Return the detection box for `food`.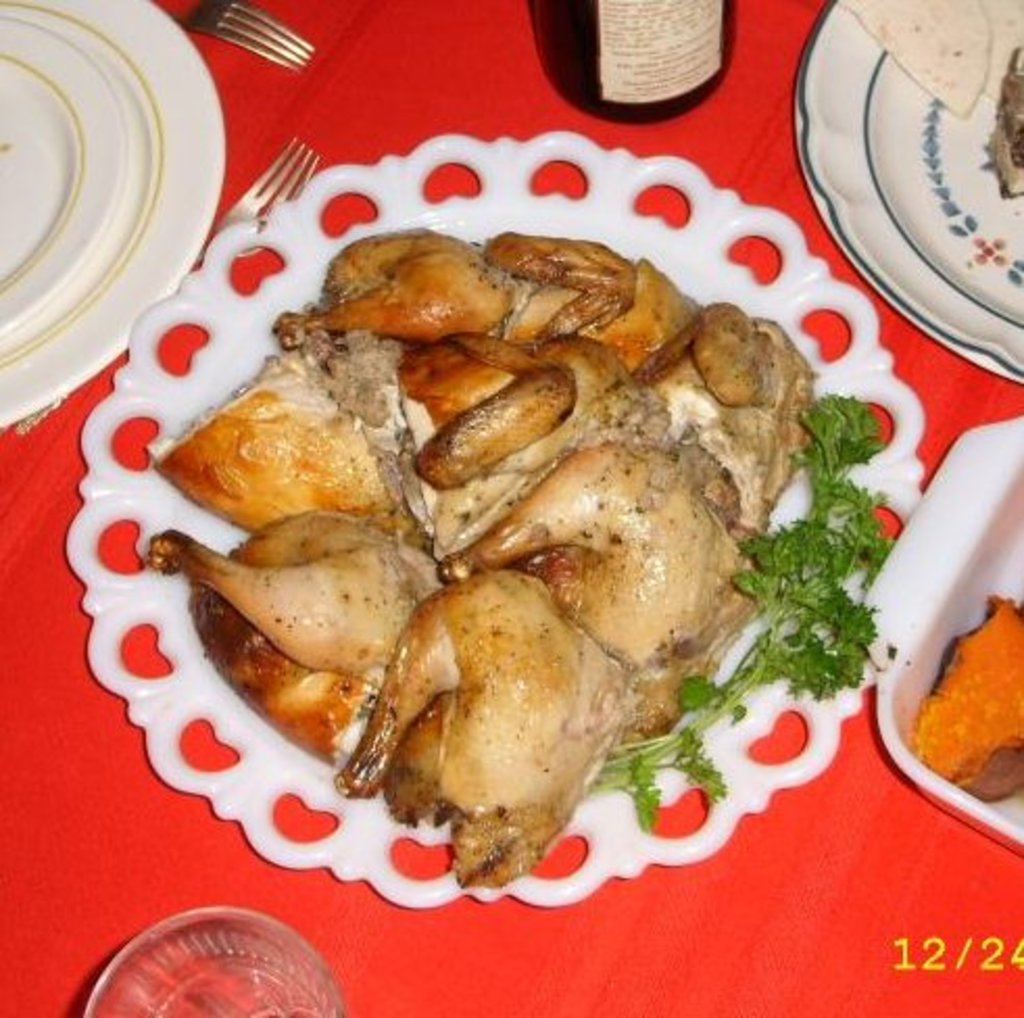
[left=832, top=0, right=1022, bottom=209].
